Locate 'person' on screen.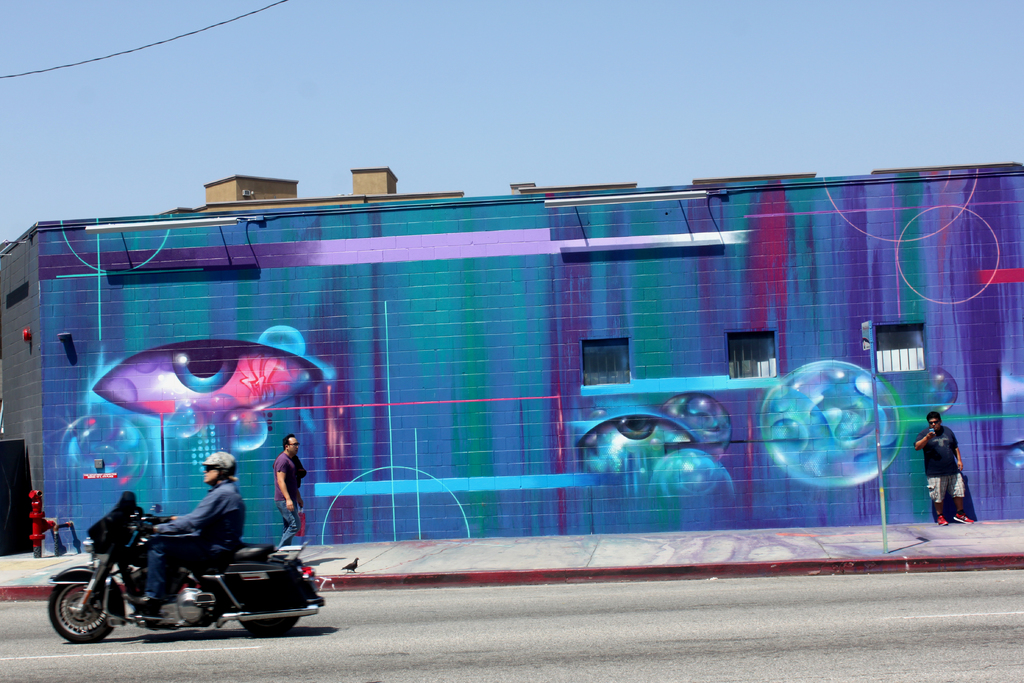
On screen at locate(125, 452, 241, 600).
